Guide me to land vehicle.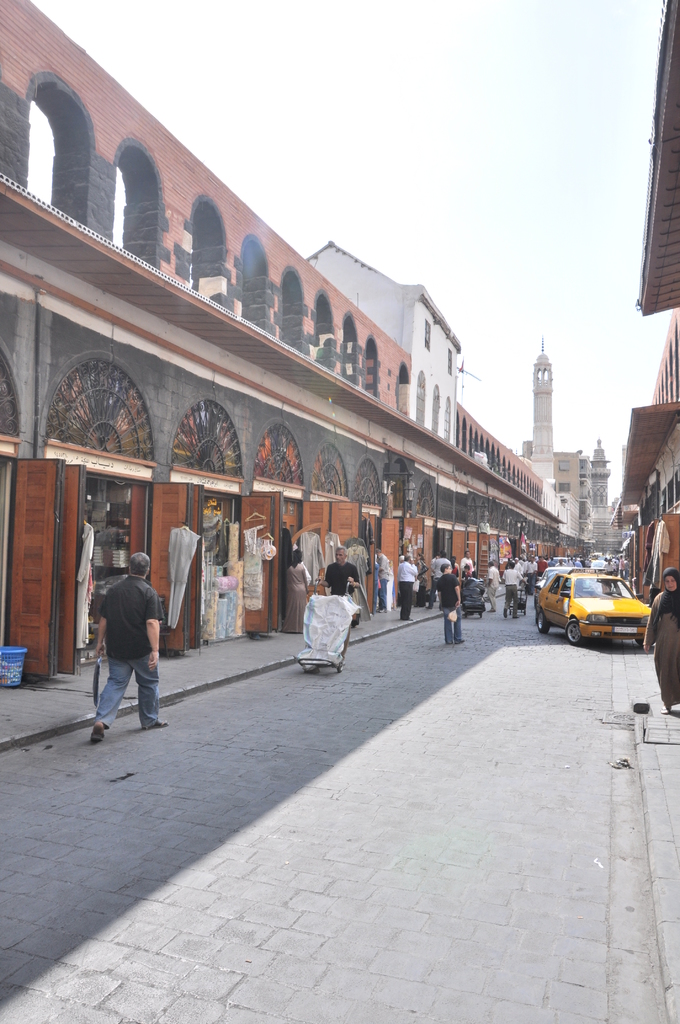
Guidance: 542, 568, 656, 655.
